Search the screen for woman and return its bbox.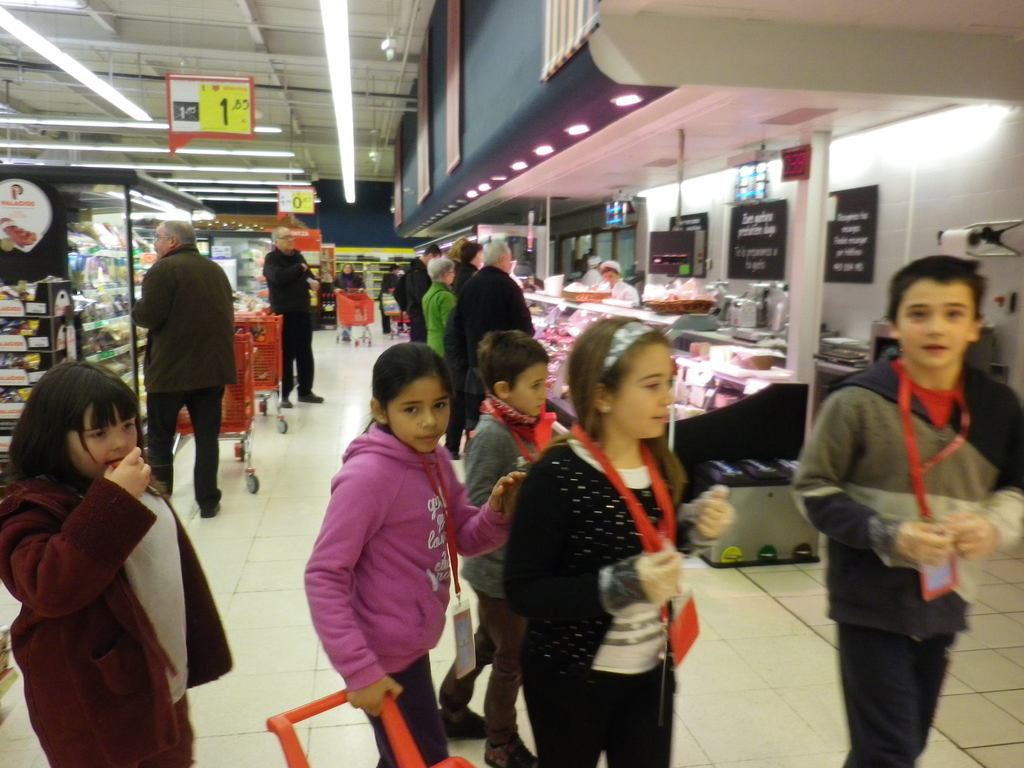
Found: (x1=579, y1=252, x2=605, y2=288).
